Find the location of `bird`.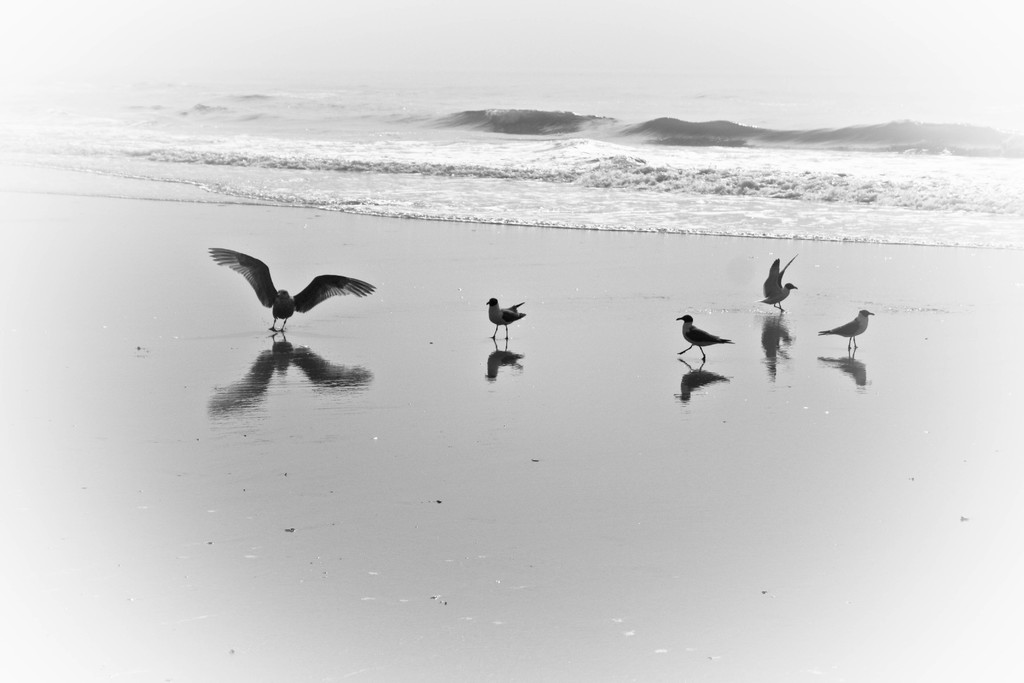
Location: 757 251 797 312.
